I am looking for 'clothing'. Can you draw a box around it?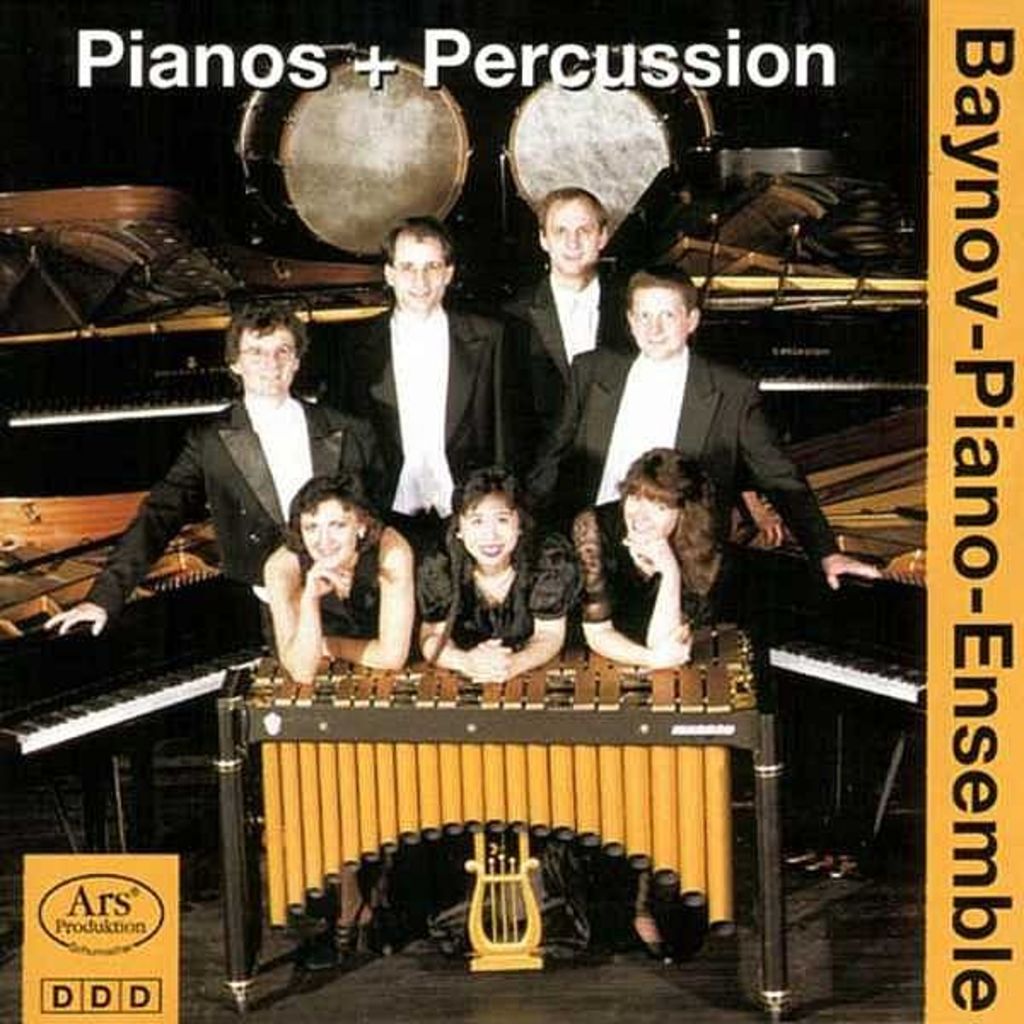
Sure, the bounding box is box=[406, 534, 556, 649].
